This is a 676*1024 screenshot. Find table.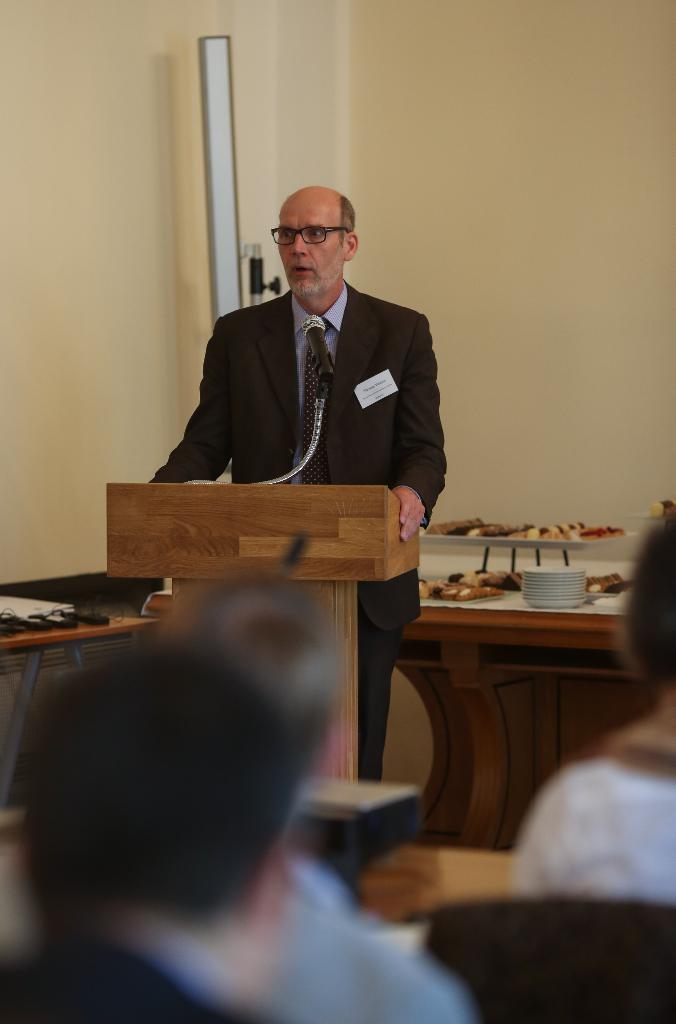
Bounding box: [left=394, top=582, right=644, bottom=856].
